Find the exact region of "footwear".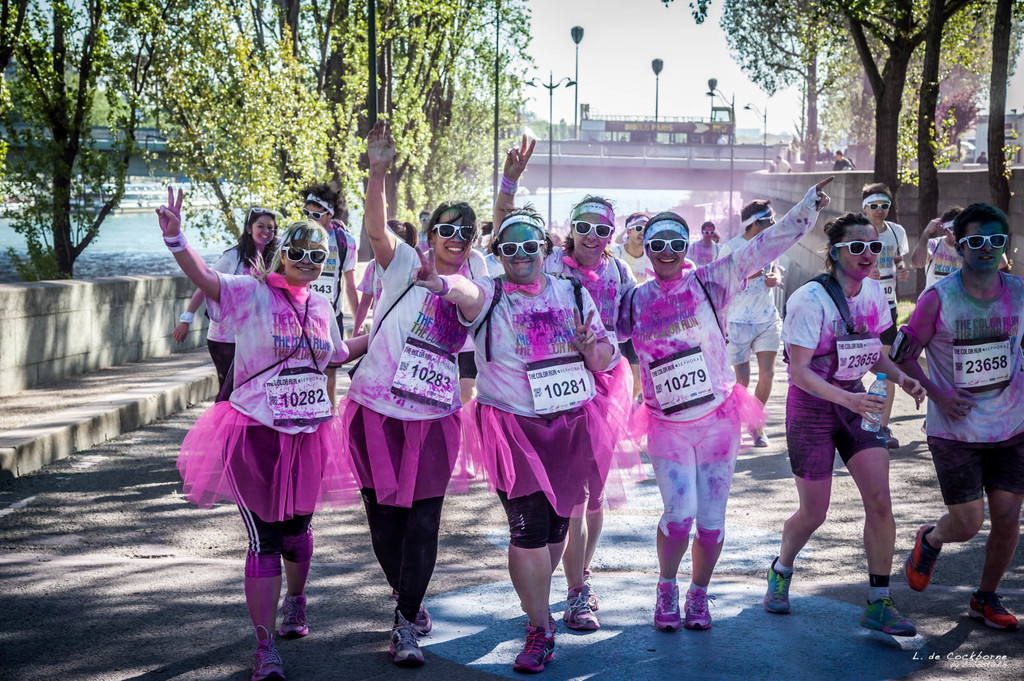
Exact region: box=[280, 593, 311, 634].
